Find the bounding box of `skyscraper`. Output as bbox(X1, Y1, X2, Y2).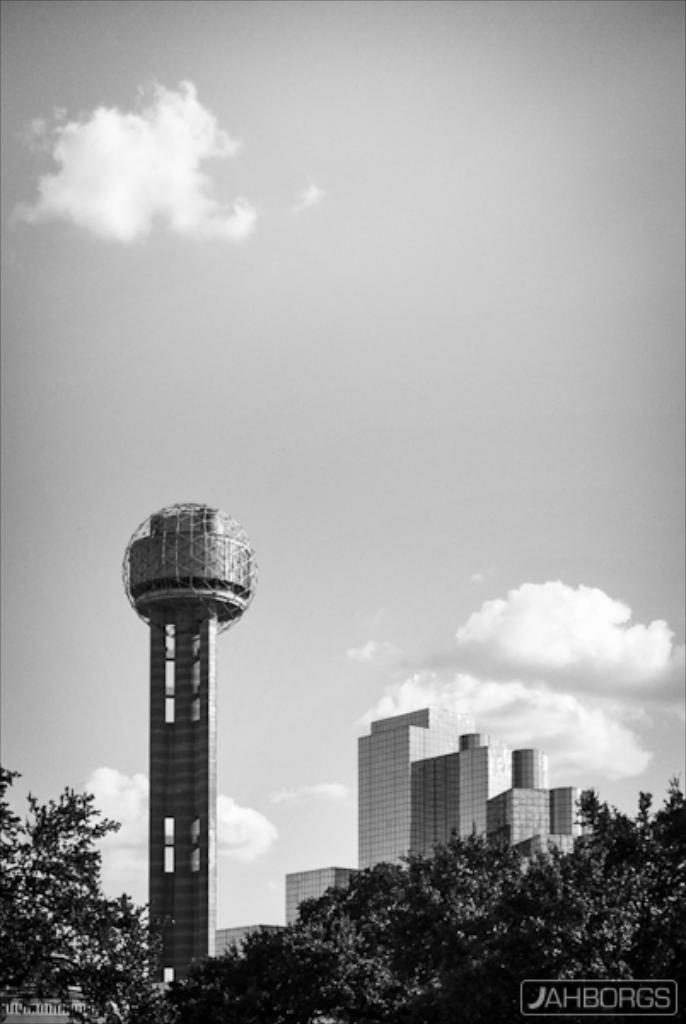
bbox(334, 707, 565, 874).
